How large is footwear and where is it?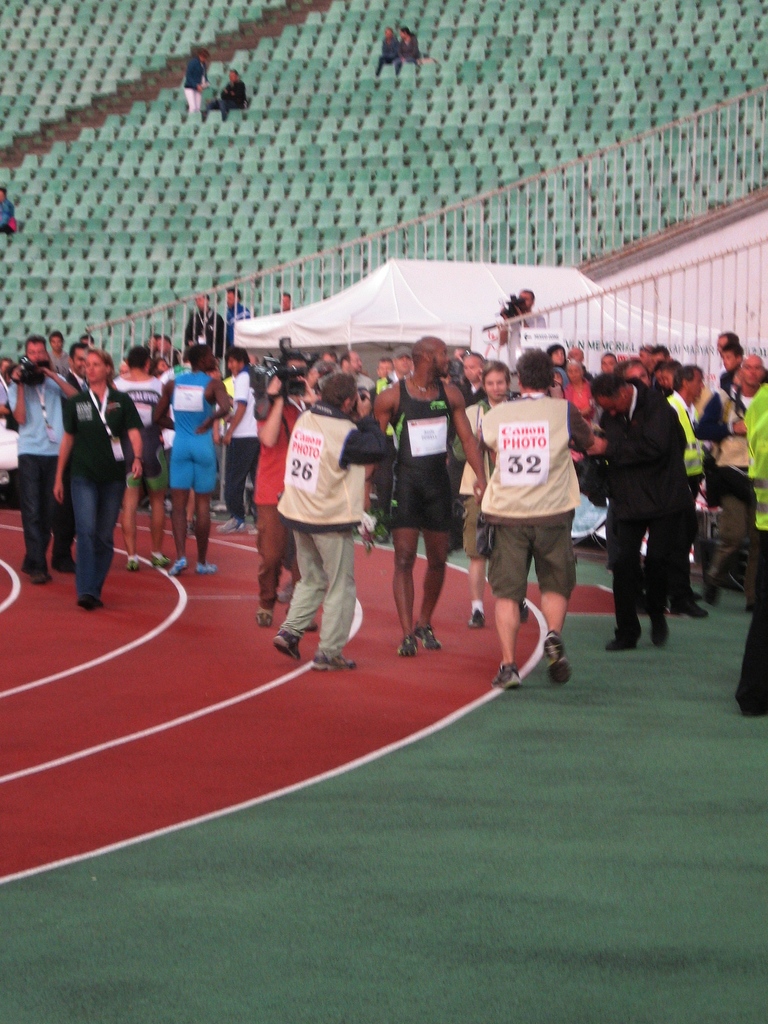
Bounding box: {"x1": 256, "y1": 605, "x2": 270, "y2": 627}.
